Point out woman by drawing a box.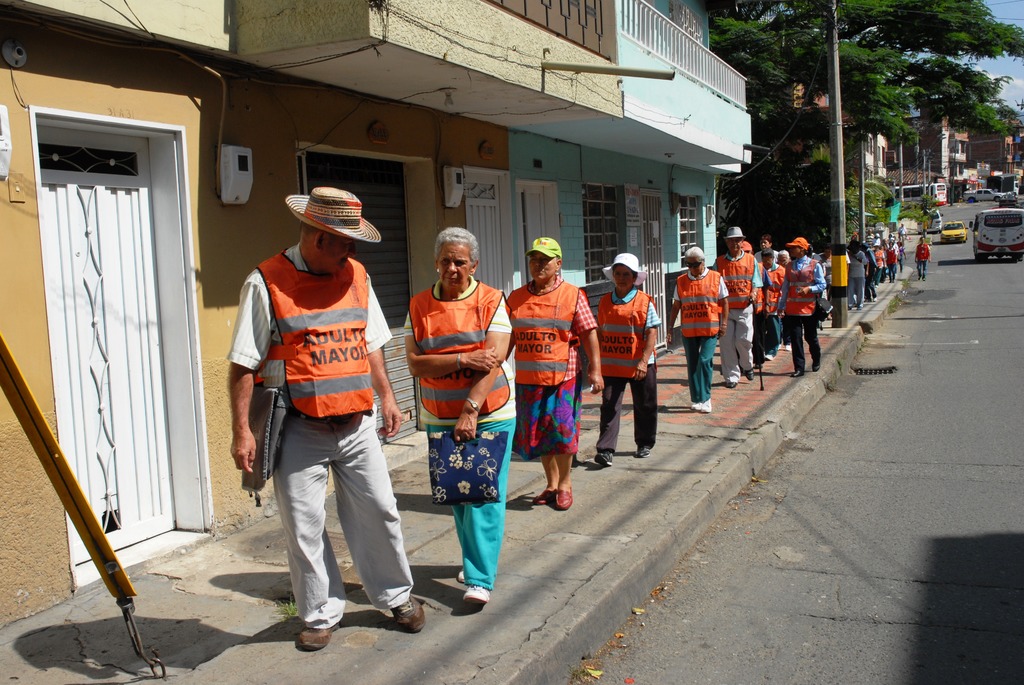
(667, 246, 730, 411).
